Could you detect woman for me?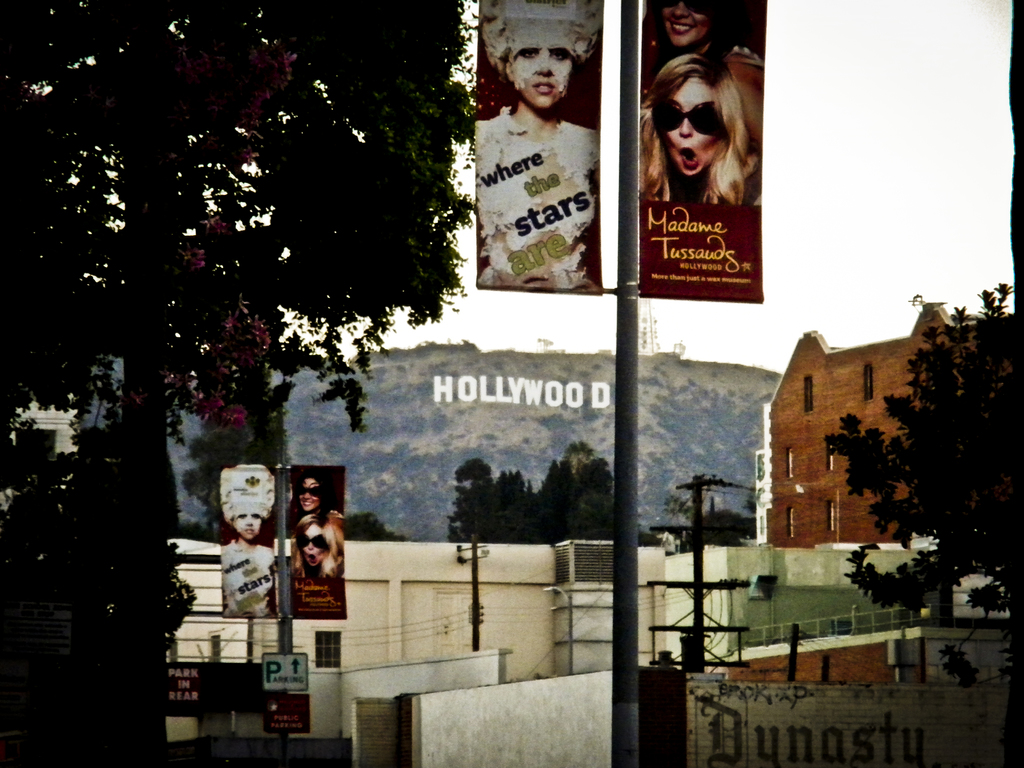
Detection result: (x1=473, y1=0, x2=593, y2=294).
